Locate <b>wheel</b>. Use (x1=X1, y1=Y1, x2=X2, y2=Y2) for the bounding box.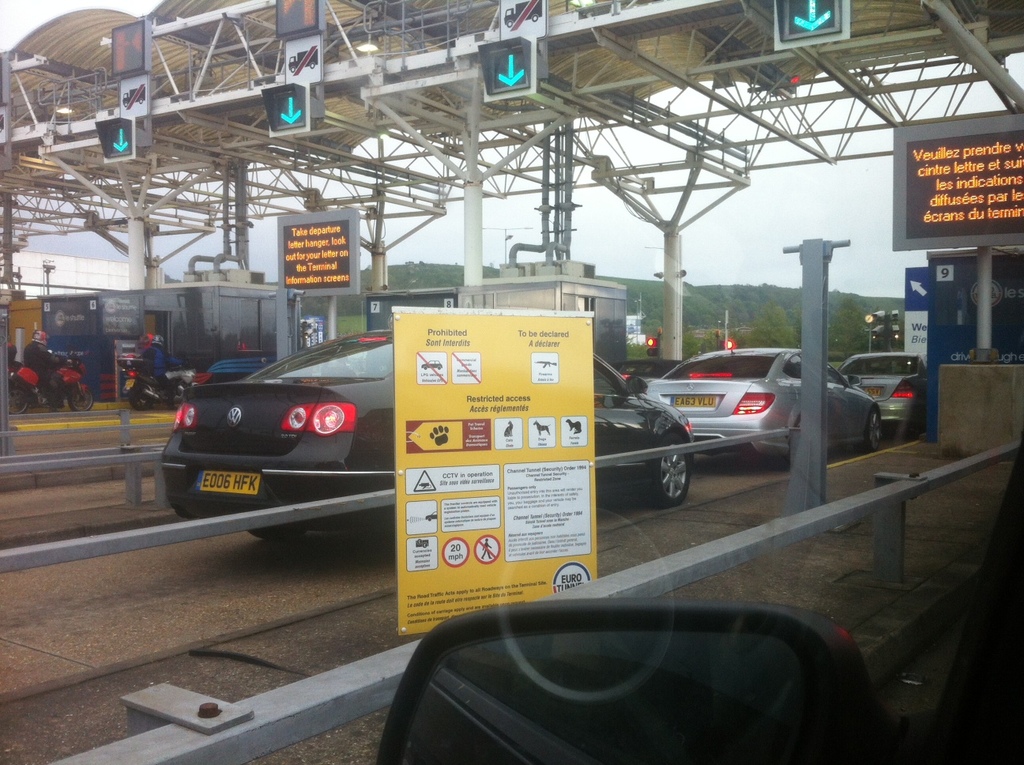
(x1=860, y1=410, x2=887, y2=454).
